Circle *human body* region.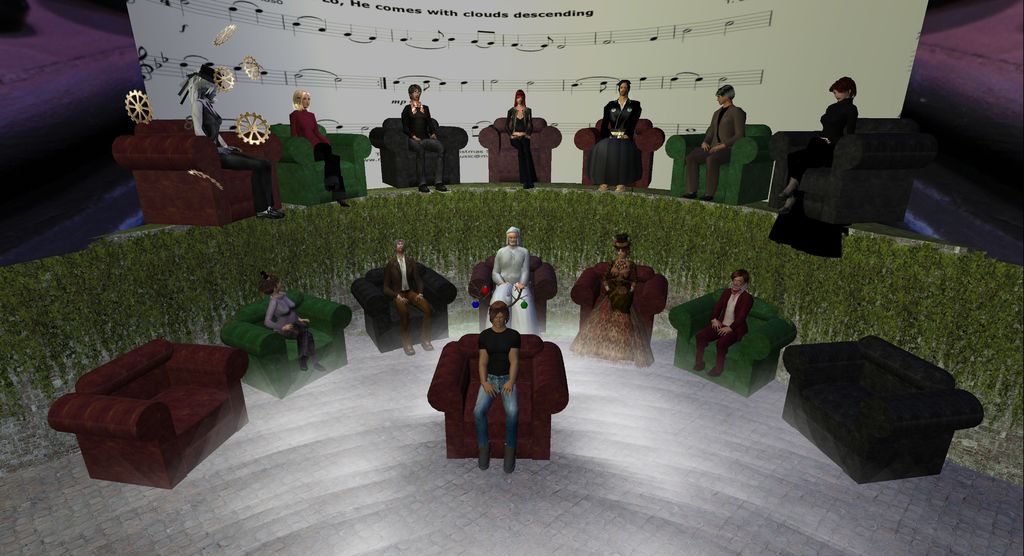
Region: {"left": 378, "top": 236, "right": 442, "bottom": 351}.
